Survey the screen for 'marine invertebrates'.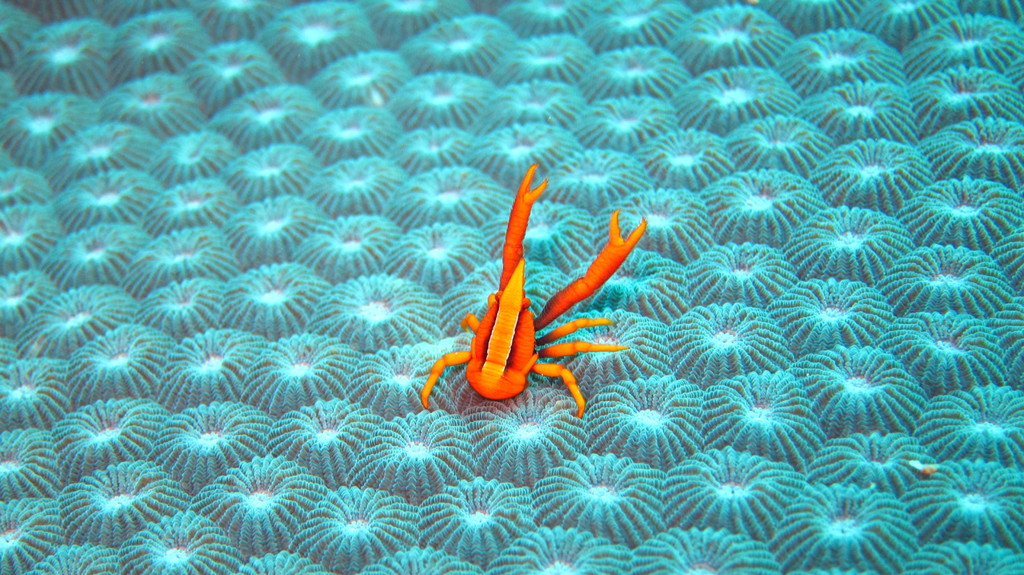
Survey found: box=[0, 425, 63, 498].
